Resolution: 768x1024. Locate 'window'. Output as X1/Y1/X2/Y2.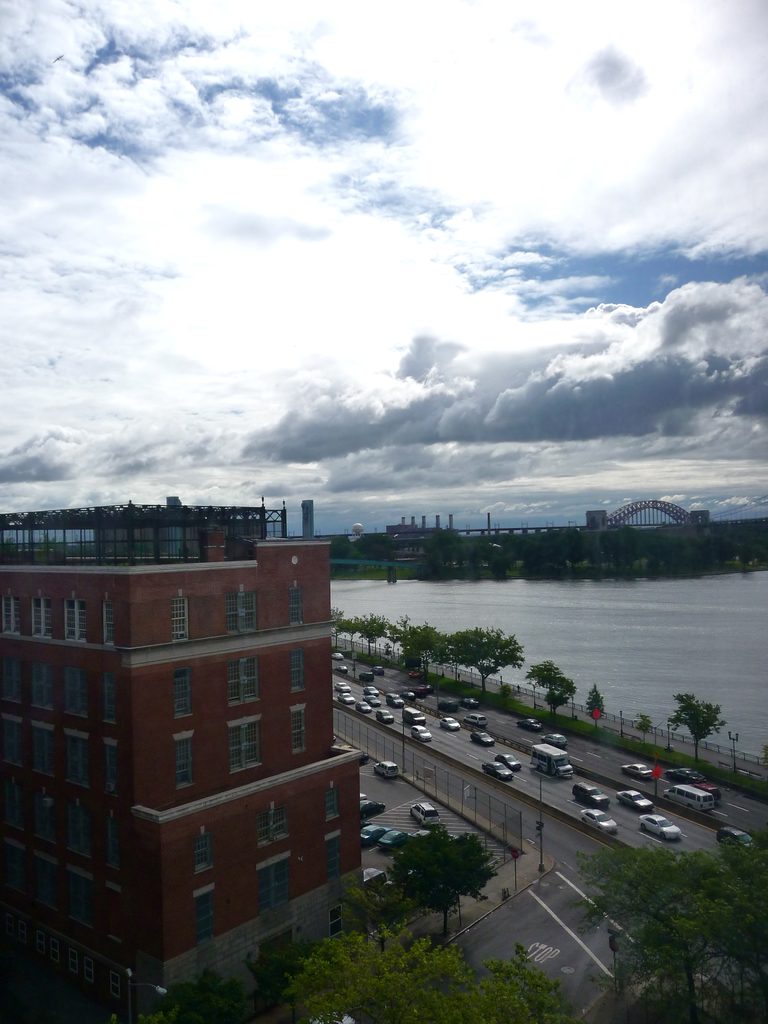
100/672/119/724.
